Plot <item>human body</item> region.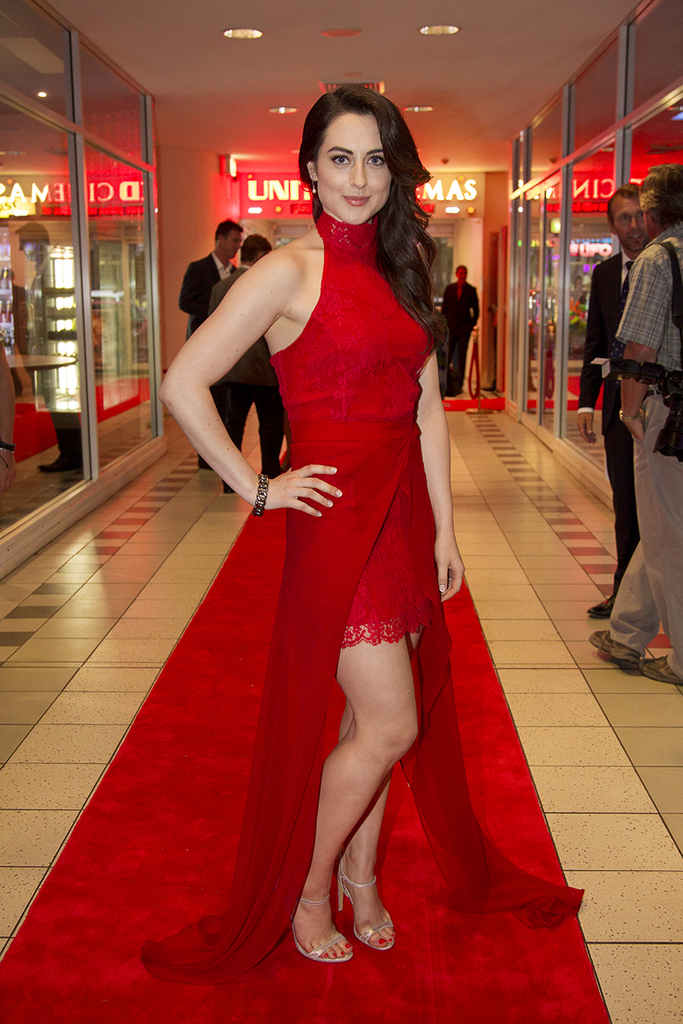
Plotted at x1=433, y1=275, x2=481, y2=399.
